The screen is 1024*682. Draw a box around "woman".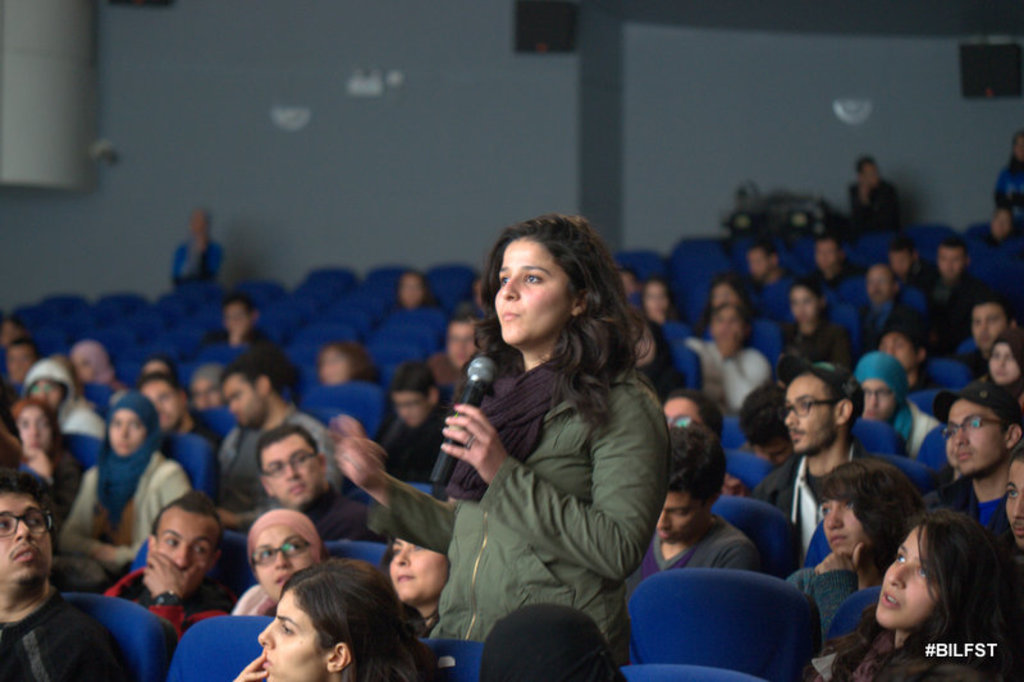
[10,400,78,517].
